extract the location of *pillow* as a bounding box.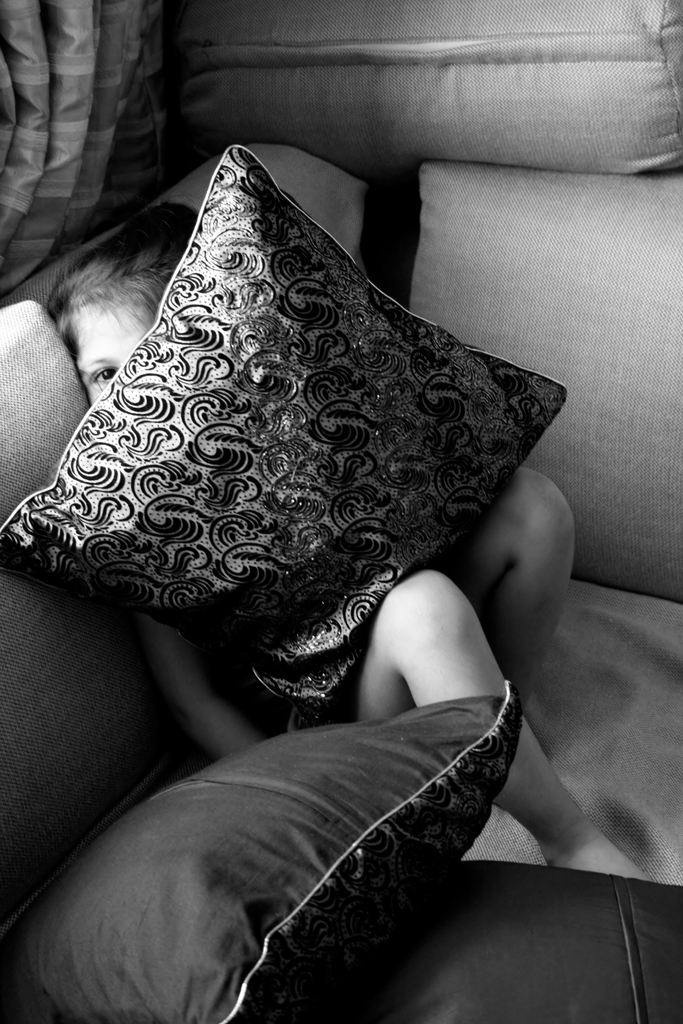
l=0, t=684, r=525, b=1023.
